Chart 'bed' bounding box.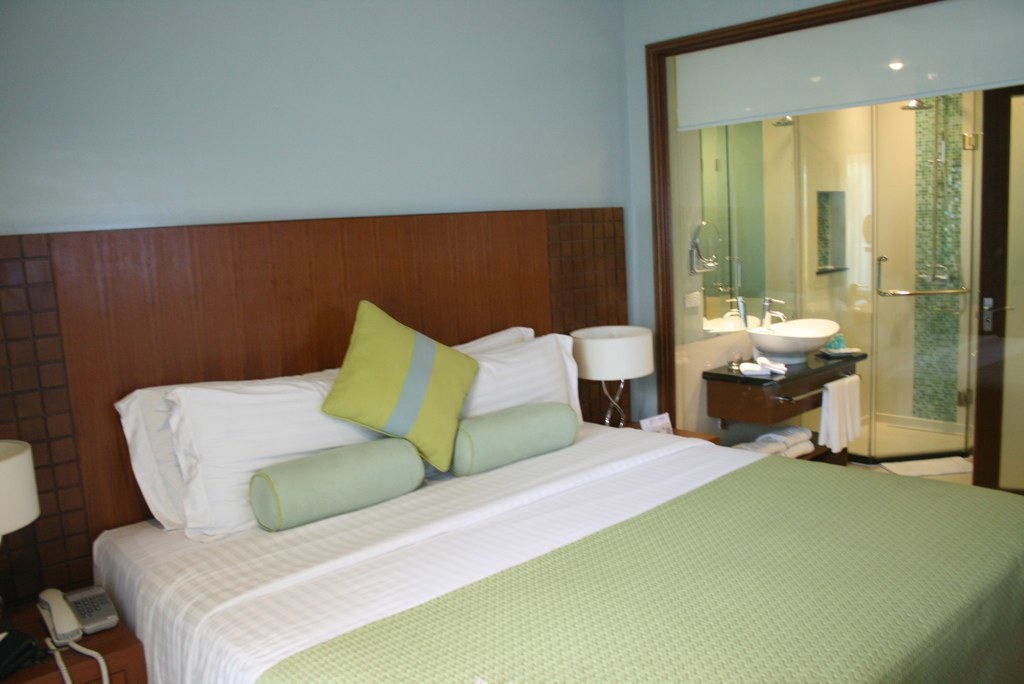
Charted: [38, 206, 1023, 683].
